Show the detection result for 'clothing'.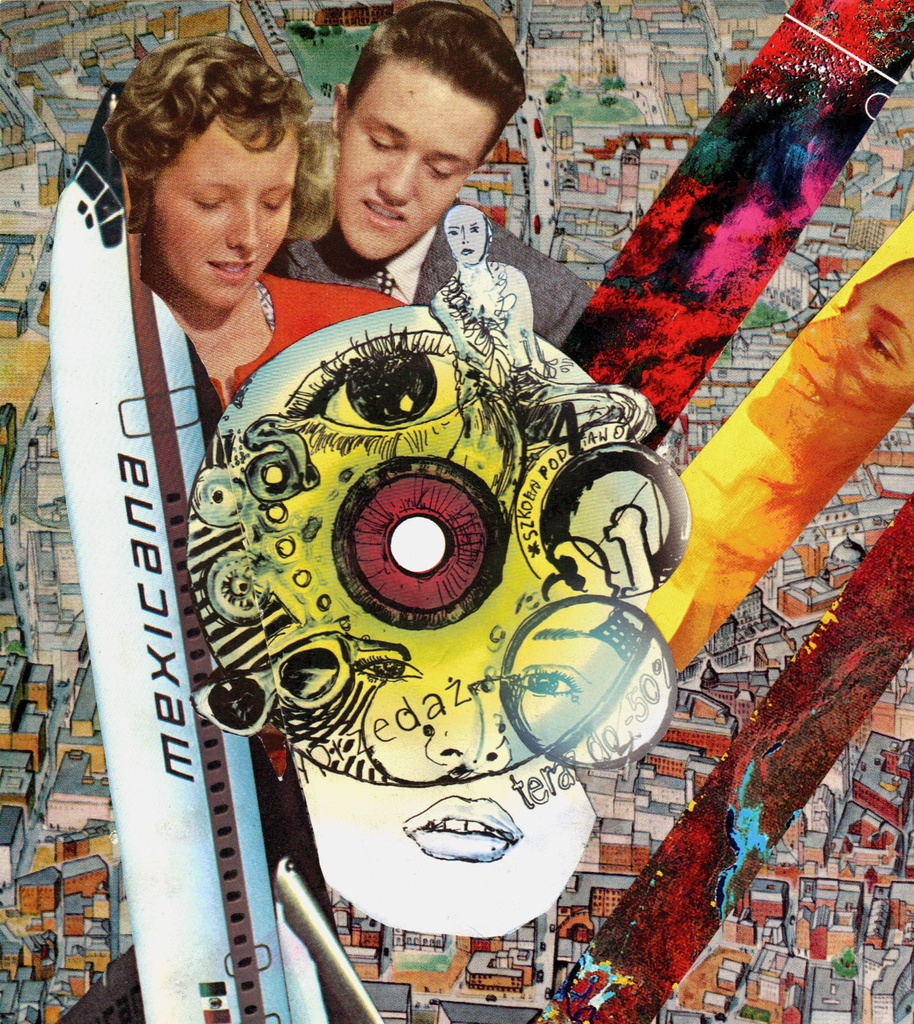
left=257, top=199, right=594, bottom=345.
